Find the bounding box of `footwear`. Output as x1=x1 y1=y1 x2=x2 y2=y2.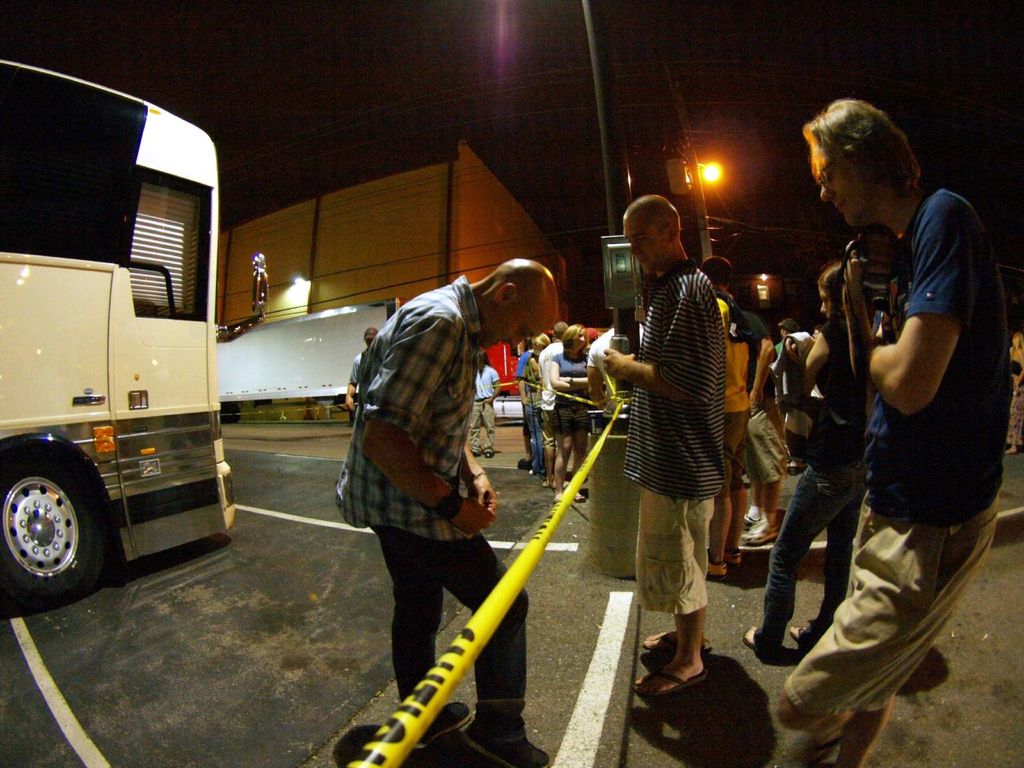
x1=740 y1=517 x2=782 y2=549.
